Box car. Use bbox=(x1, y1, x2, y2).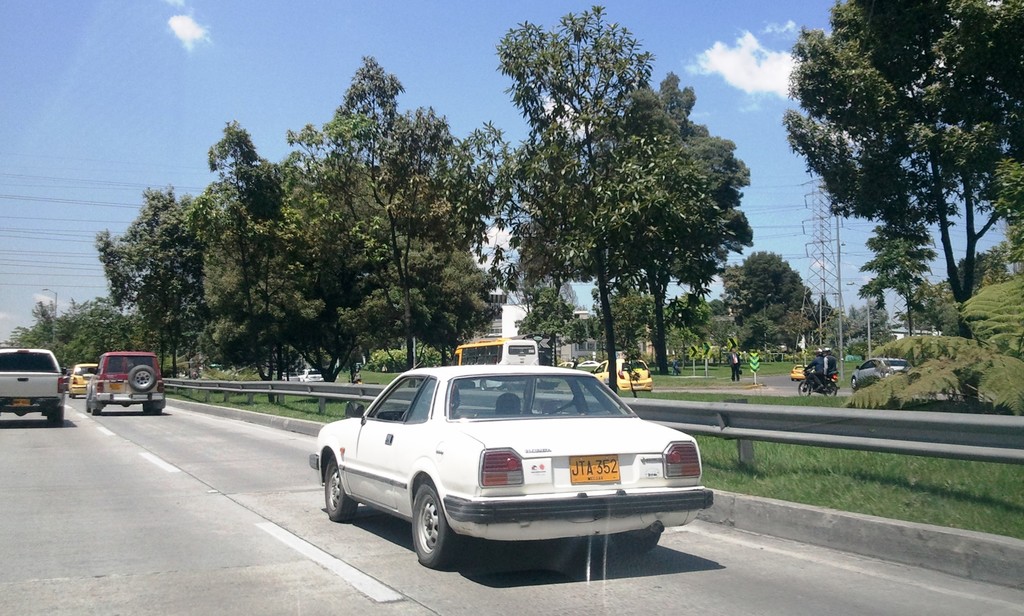
bbox=(312, 364, 719, 578).
